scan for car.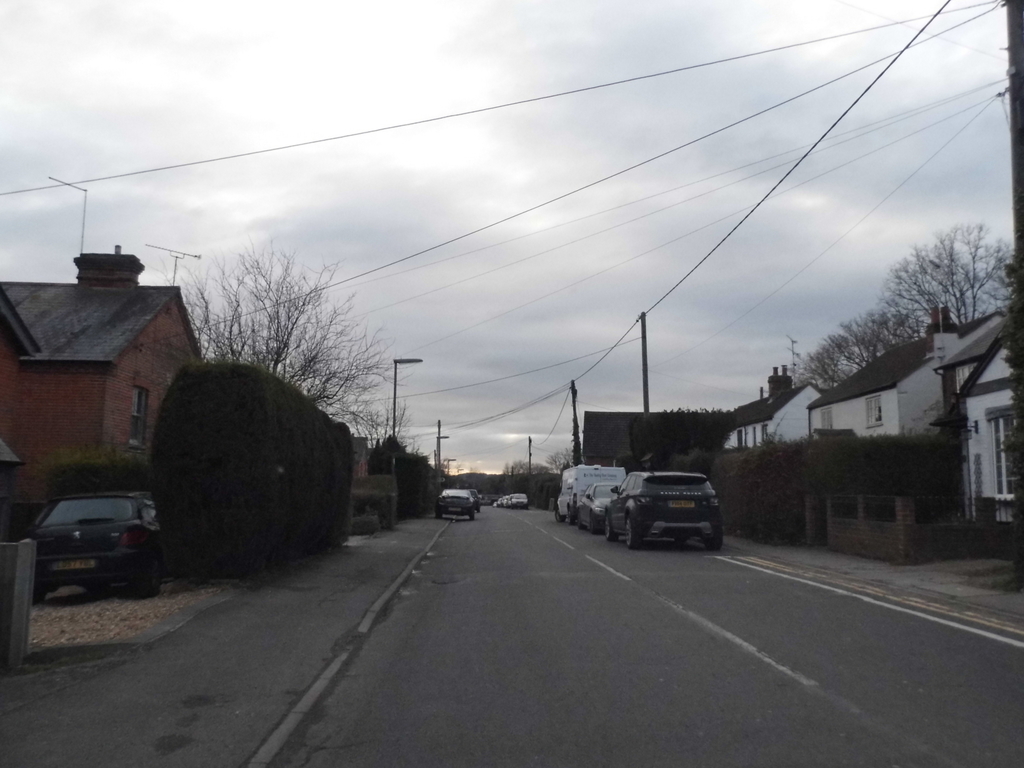
Scan result: select_region(577, 468, 634, 525).
